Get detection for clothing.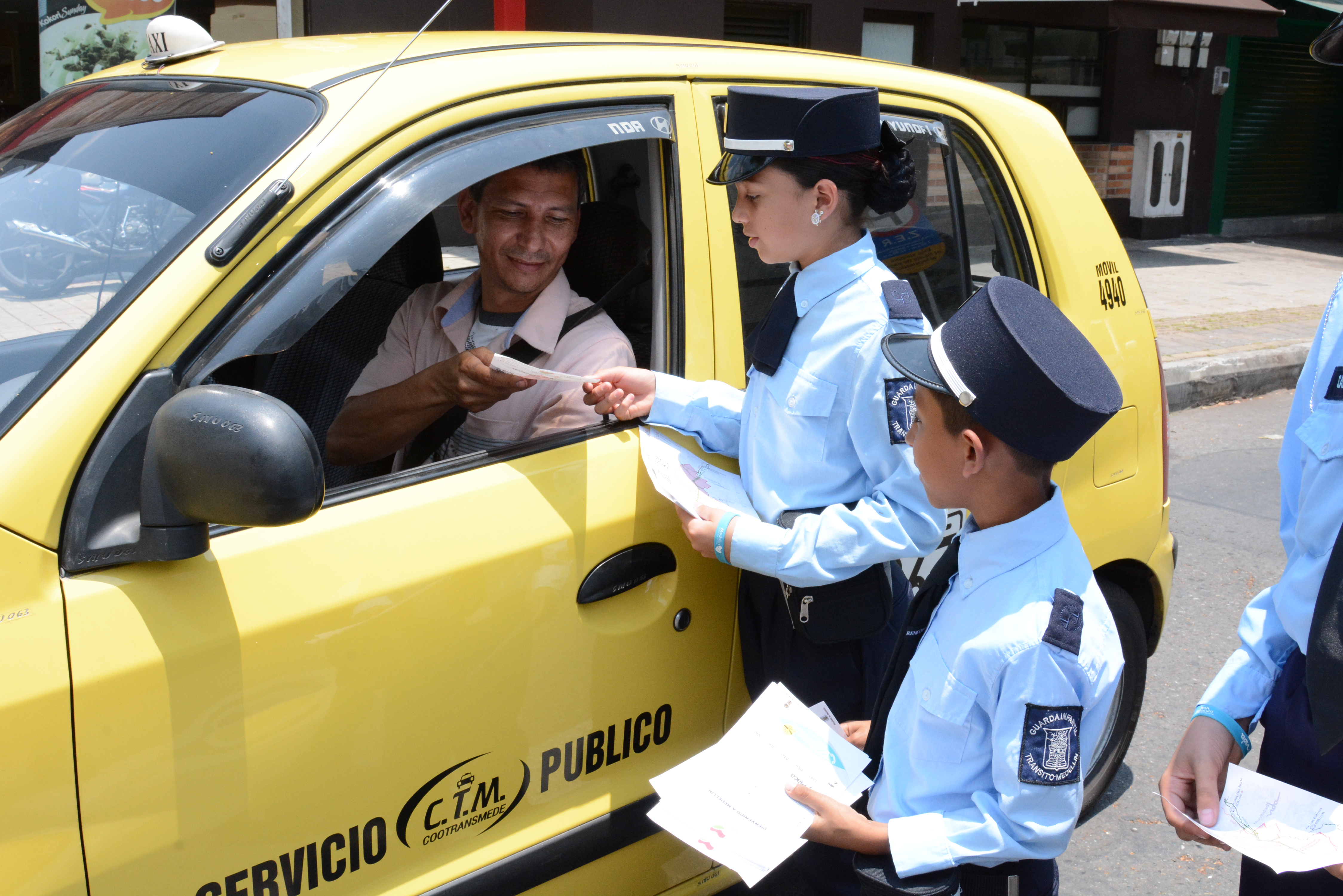
Detection: x1=360, y1=81, x2=401, y2=267.
